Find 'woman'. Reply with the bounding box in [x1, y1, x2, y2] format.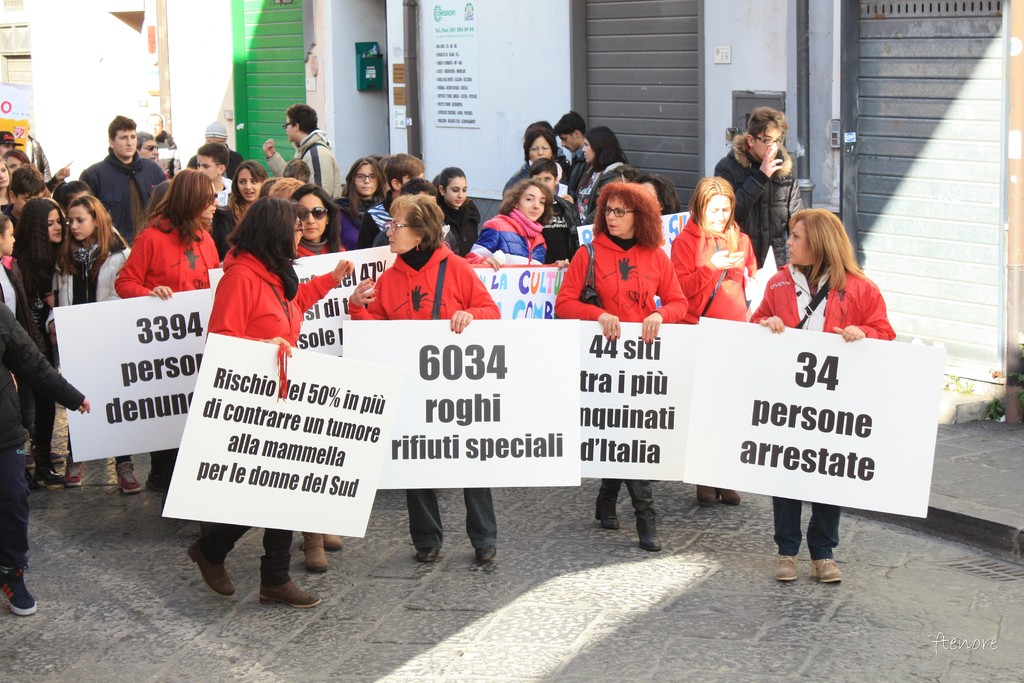
[663, 172, 763, 510].
